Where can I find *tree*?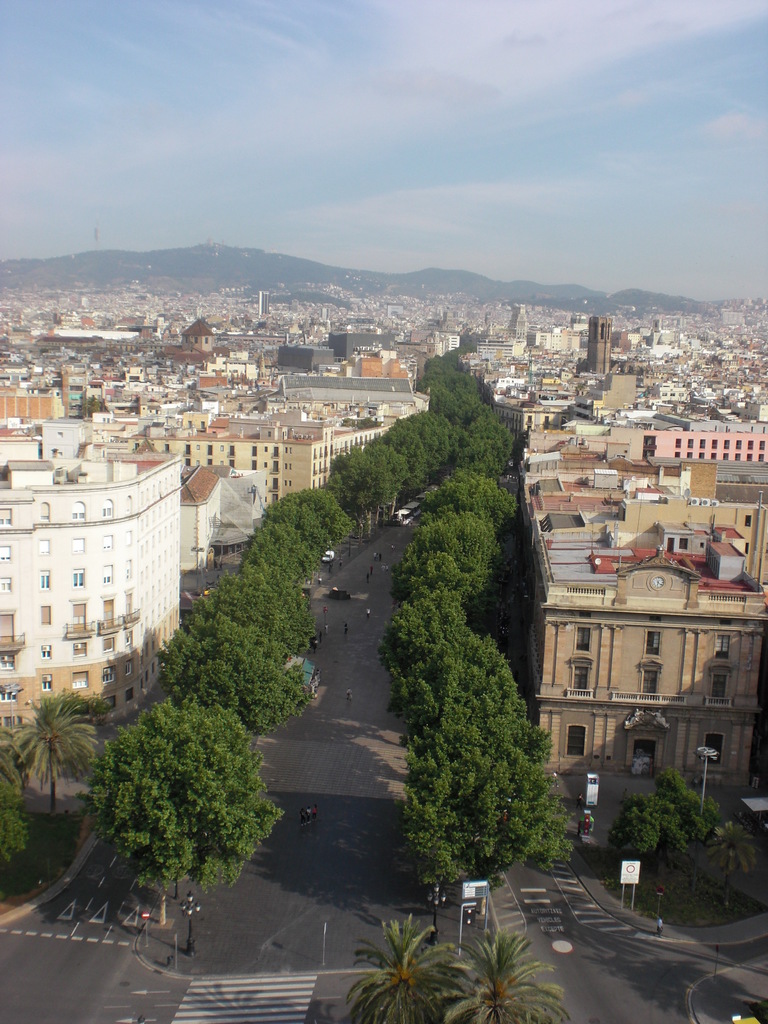
You can find it at 0,684,127,808.
